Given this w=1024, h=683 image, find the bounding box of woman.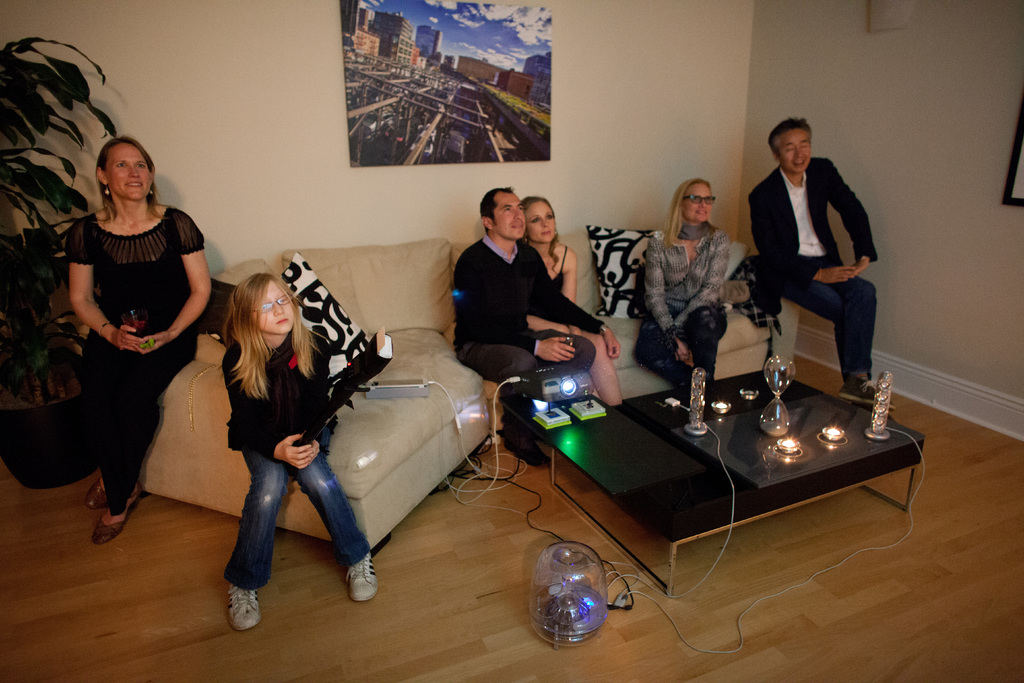
crop(40, 112, 213, 552).
